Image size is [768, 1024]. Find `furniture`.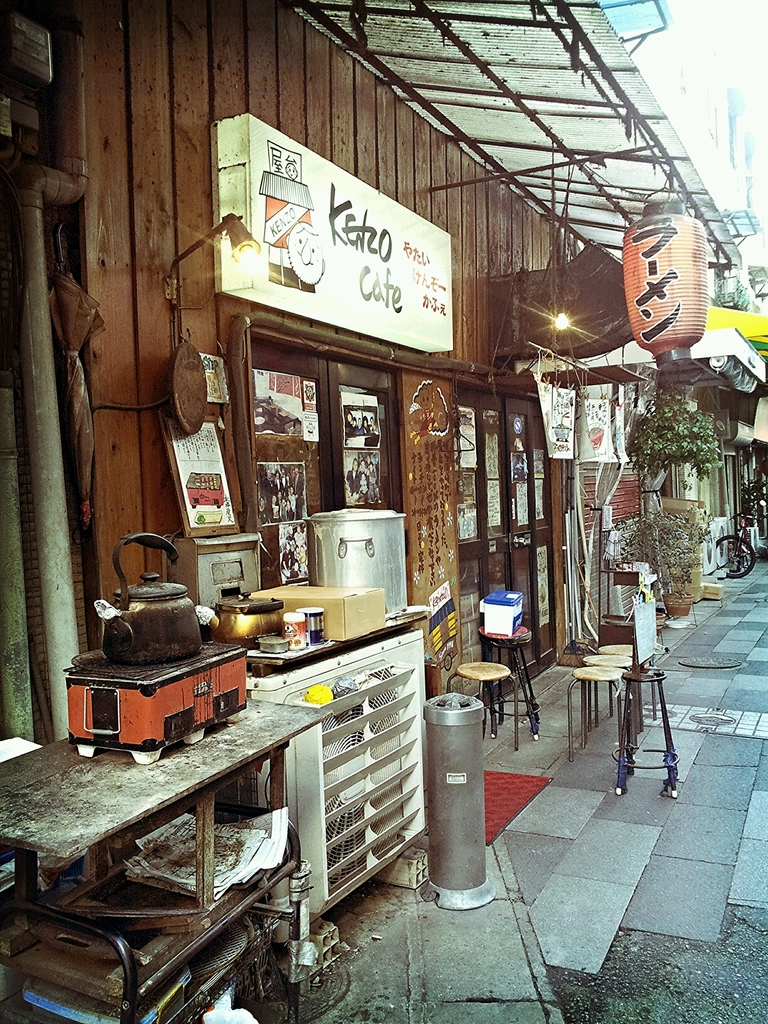
locate(596, 644, 637, 655).
